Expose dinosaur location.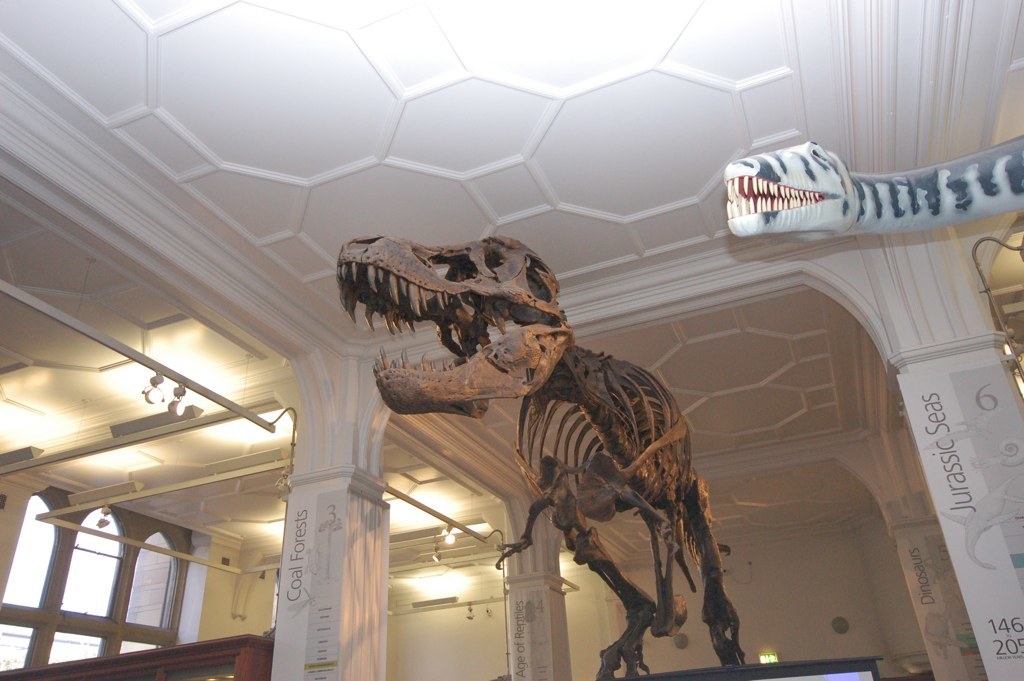
Exposed at <bbox>331, 229, 751, 680</bbox>.
